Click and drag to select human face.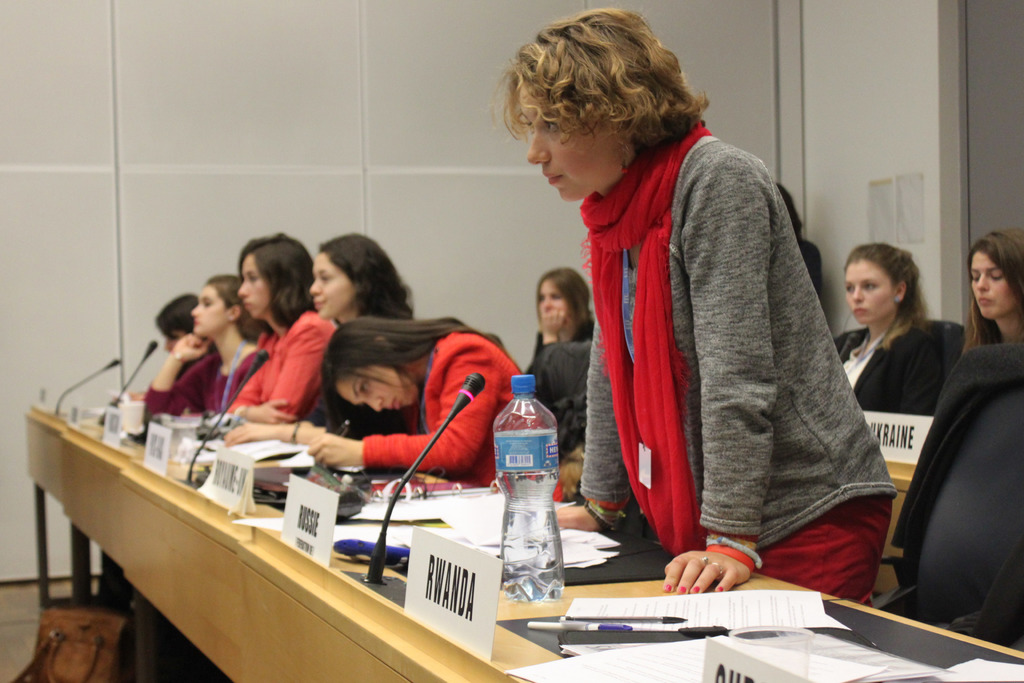
Selection: {"x1": 239, "y1": 252, "x2": 271, "y2": 315}.
